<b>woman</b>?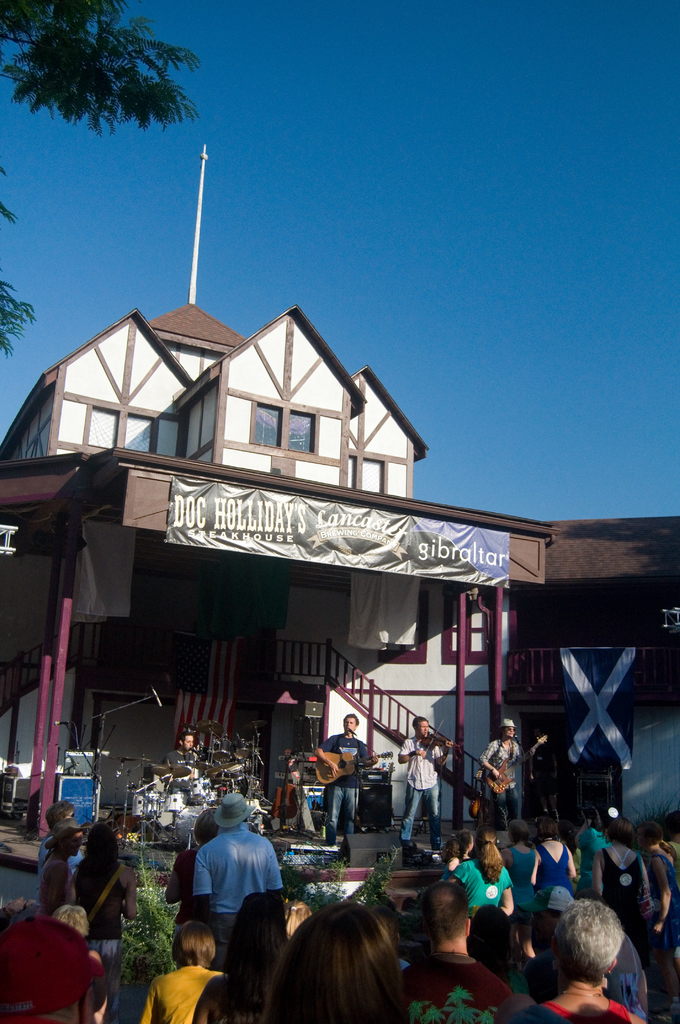
[70, 824, 138, 1023]
